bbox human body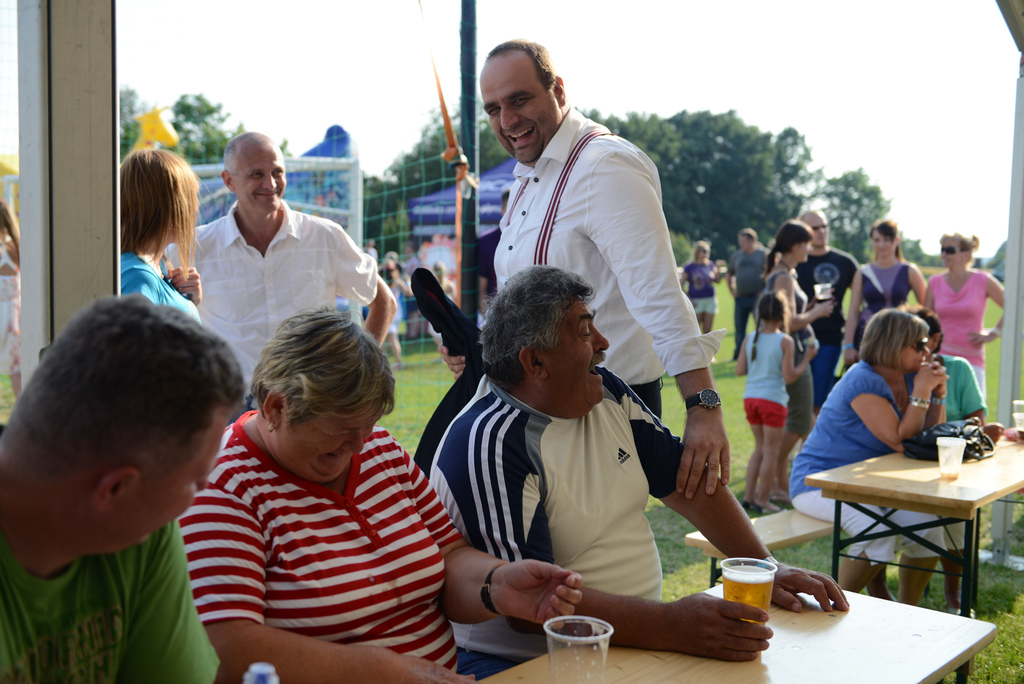
rect(735, 330, 816, 514)
